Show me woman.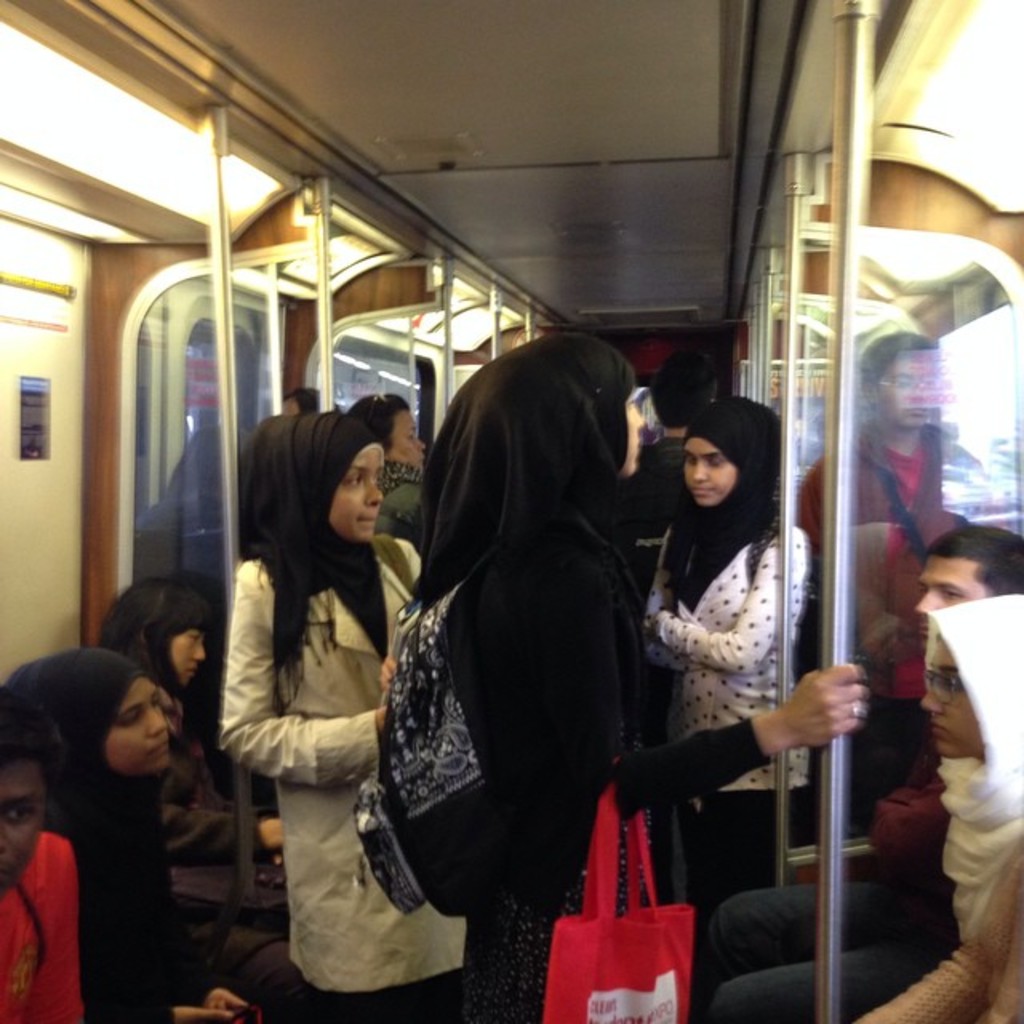
woman is here: [x1=850, y1=589, x2=1022, y2=1022].
